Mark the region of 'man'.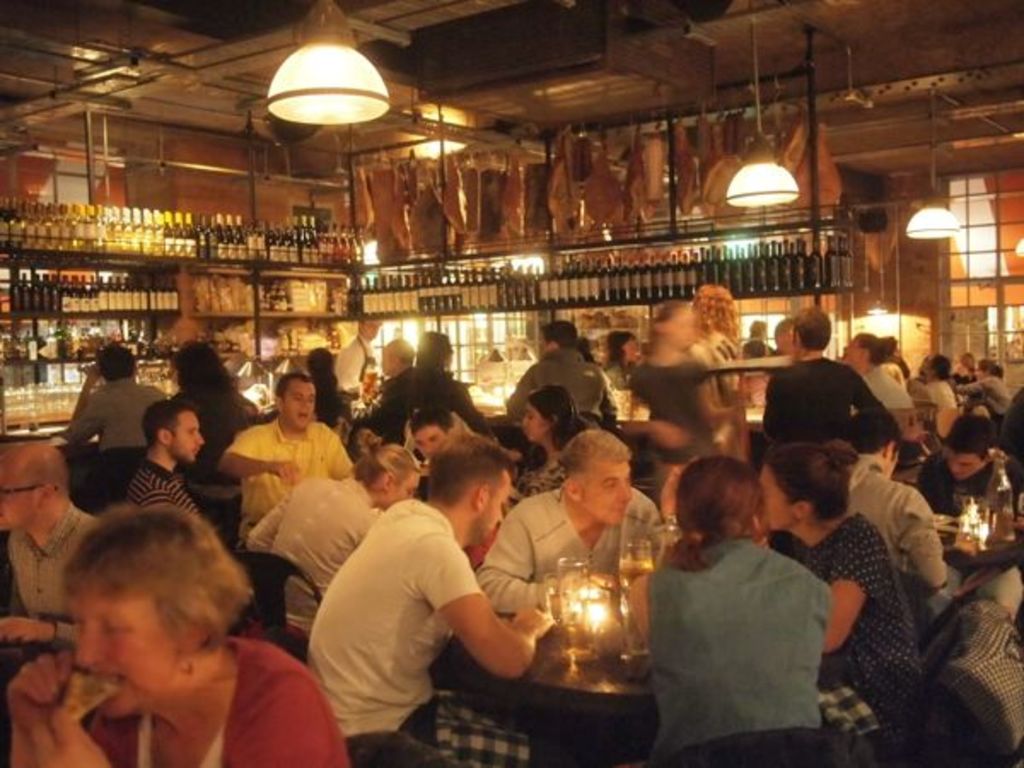
Region: bbox=[922, 423, 1021, 621].
